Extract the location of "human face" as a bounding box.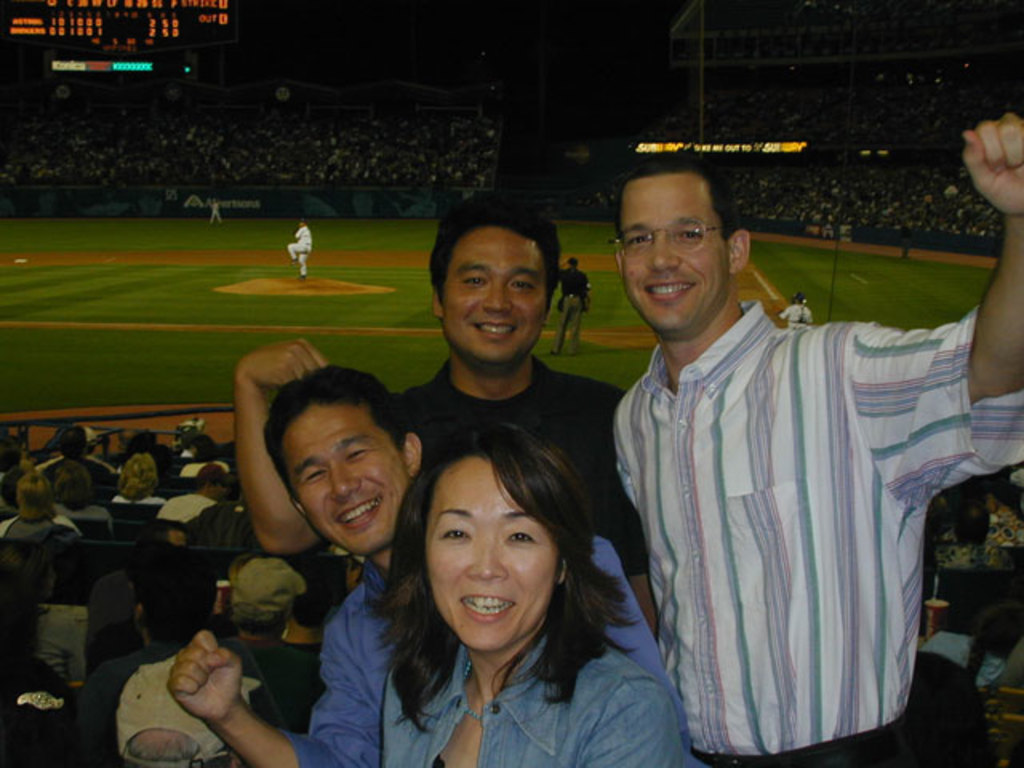
bbox=[422, 454, 558, 656].
